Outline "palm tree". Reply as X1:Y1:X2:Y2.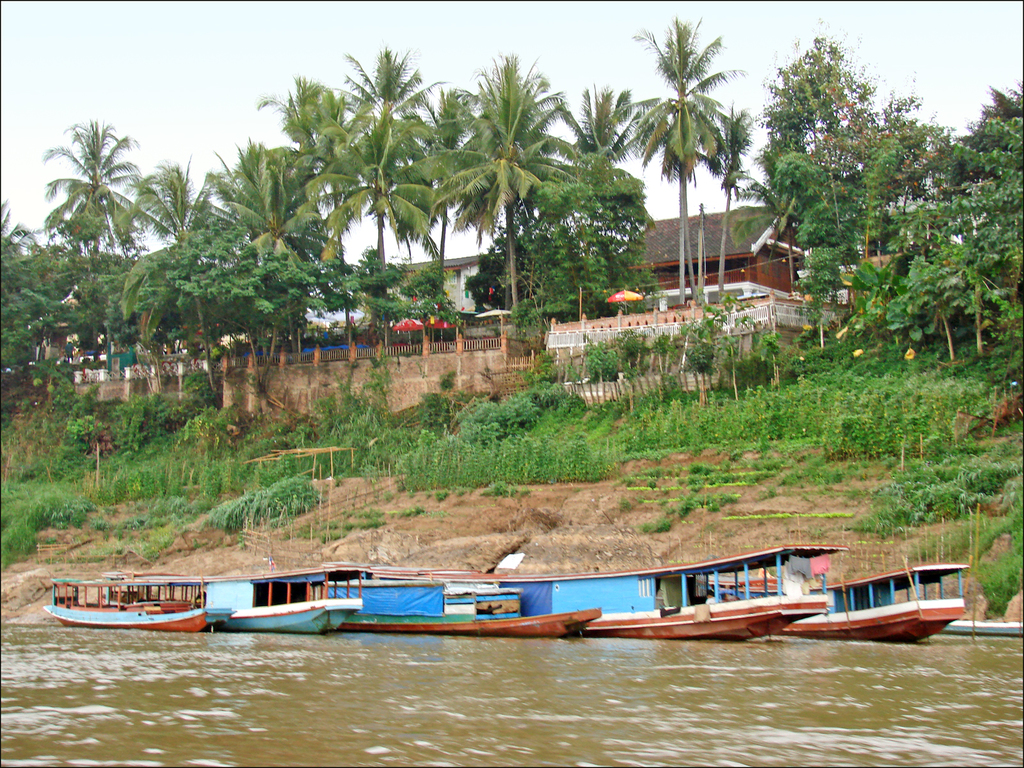
630:45:744:304.
